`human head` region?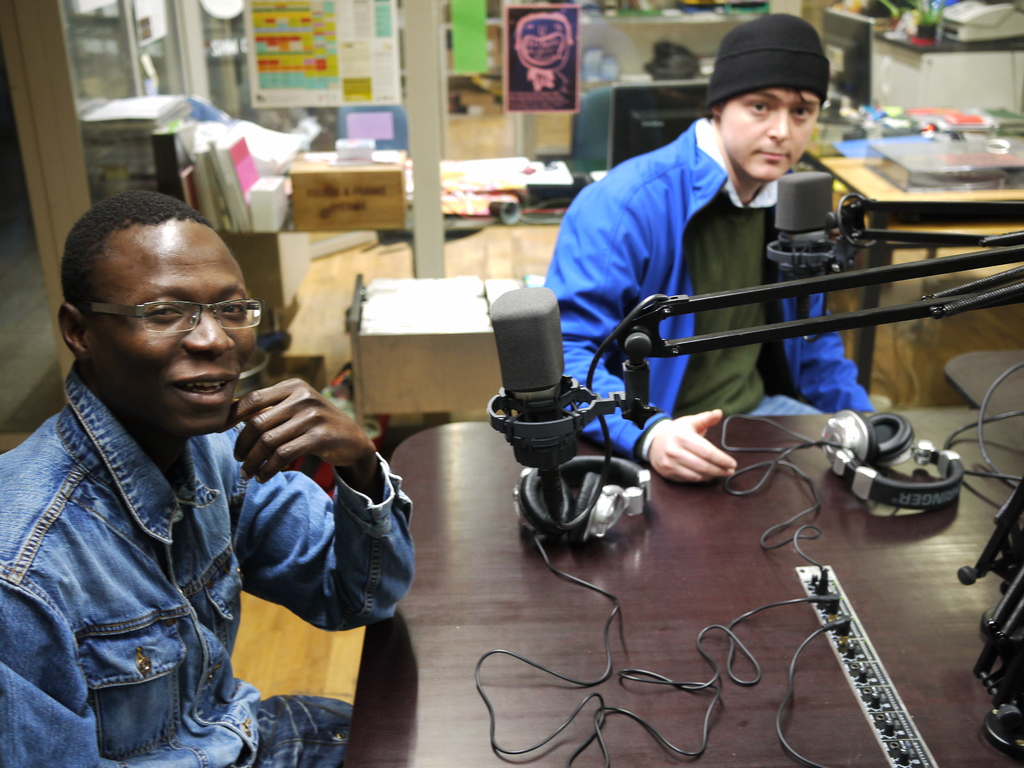
<region>56, 198, 259, 406</region>
